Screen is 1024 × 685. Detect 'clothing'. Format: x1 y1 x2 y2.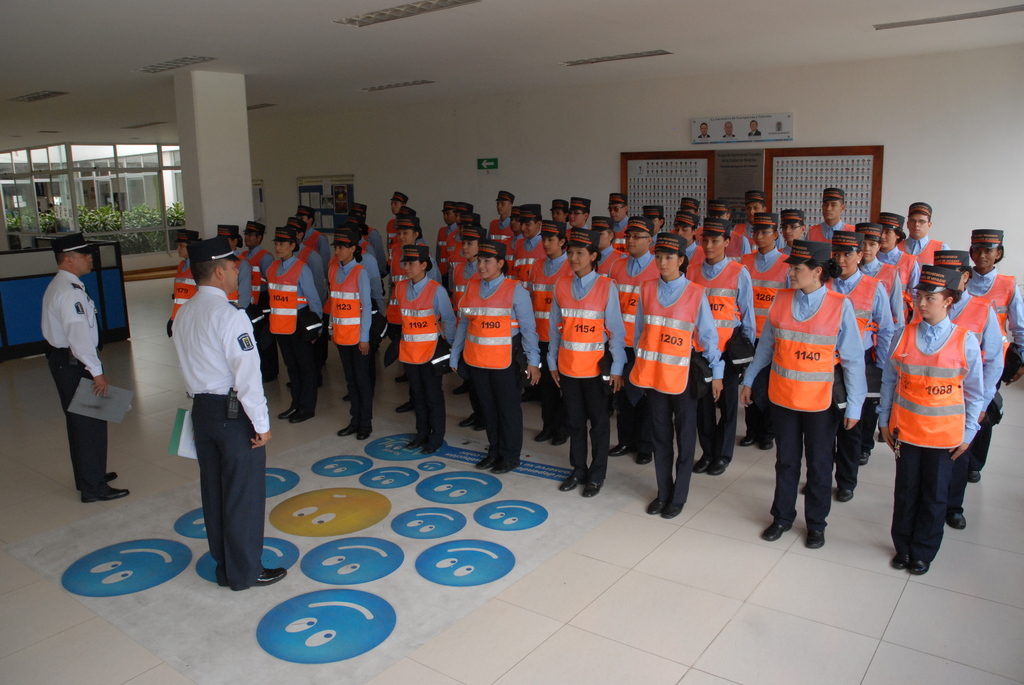
593 240 628 434.
